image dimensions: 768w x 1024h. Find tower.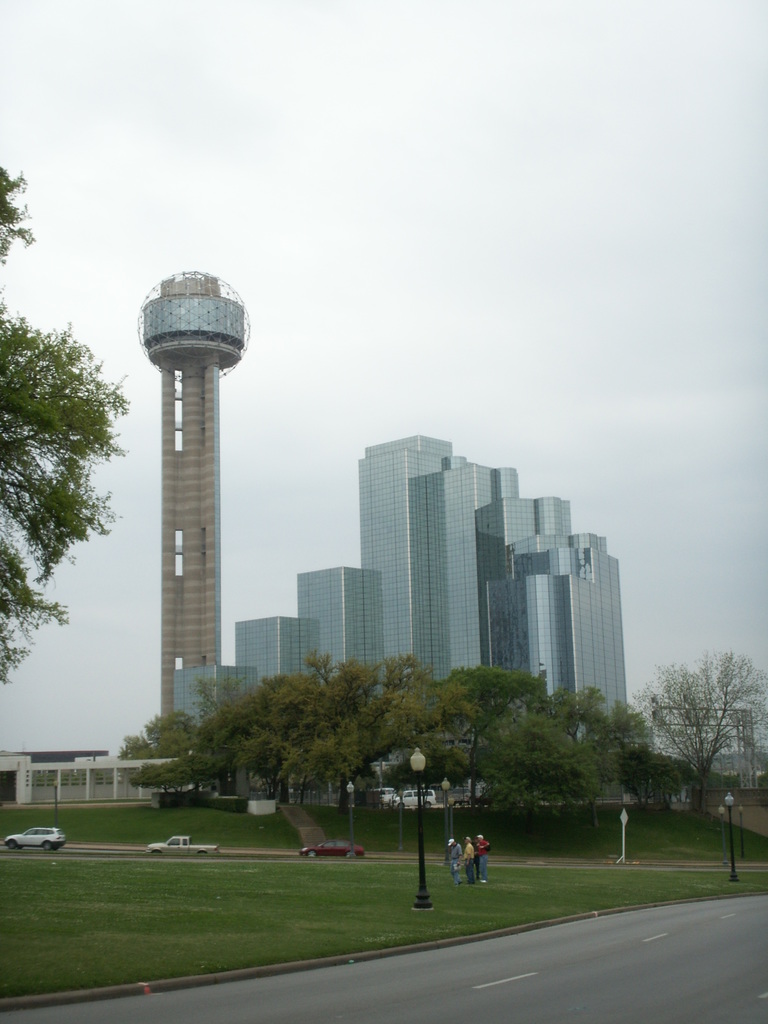
select_region(358, 433, 456, 685).
